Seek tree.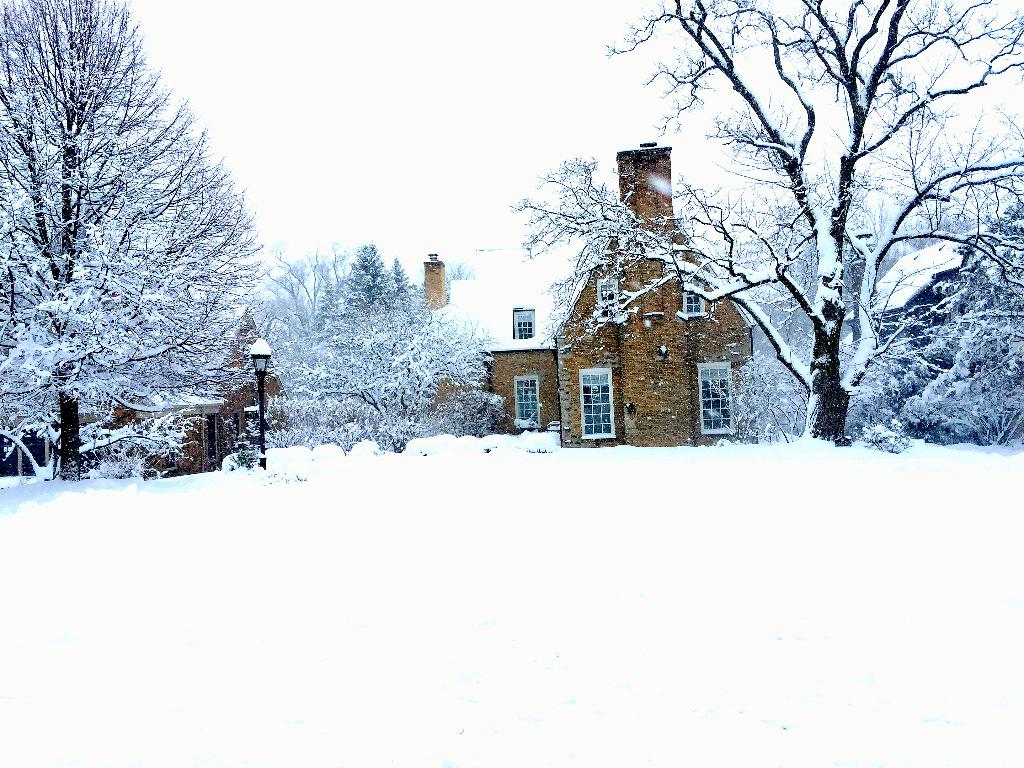
left=253, top=244, right=505, bottom=452.
